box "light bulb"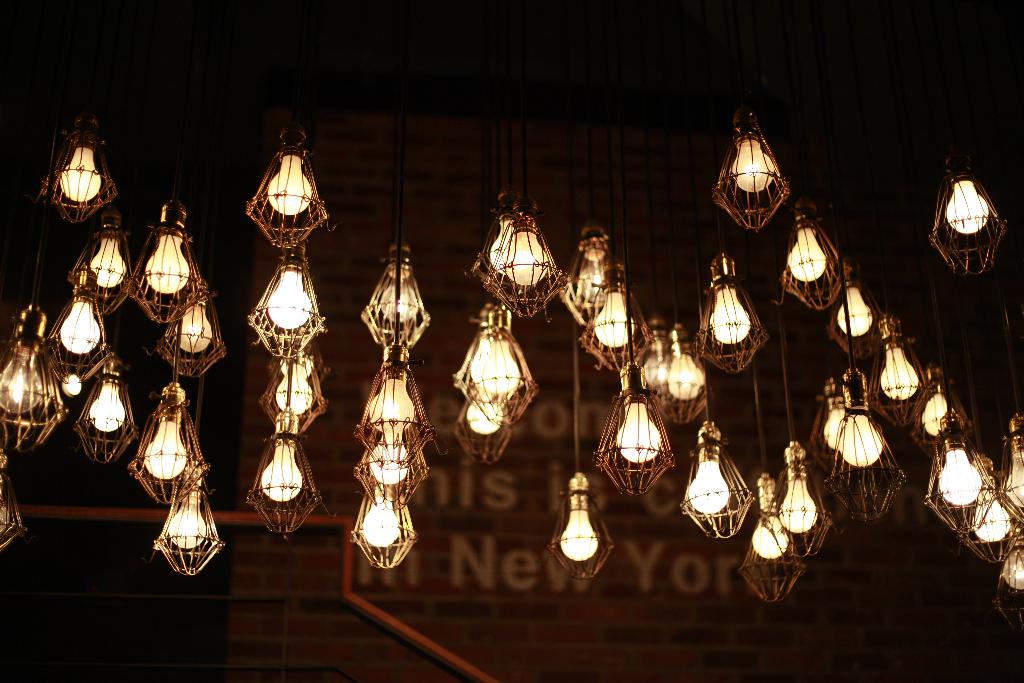
crop(55, 122, 99, 204)
